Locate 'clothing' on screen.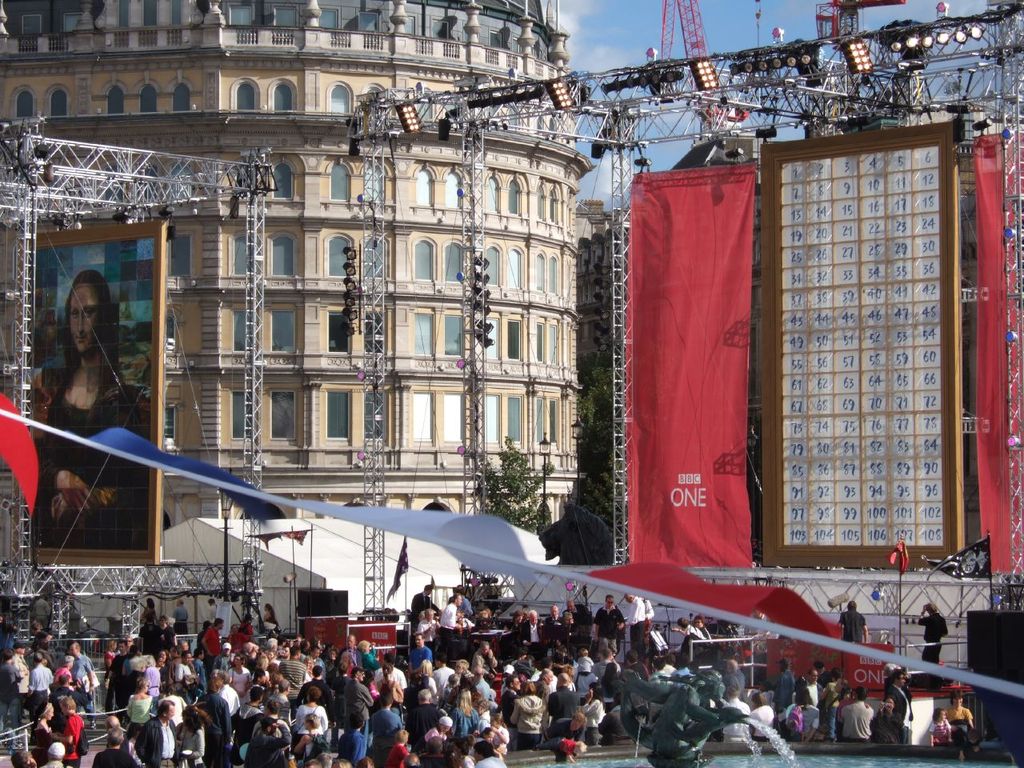
On screen at (538, 710, 583, 754).
